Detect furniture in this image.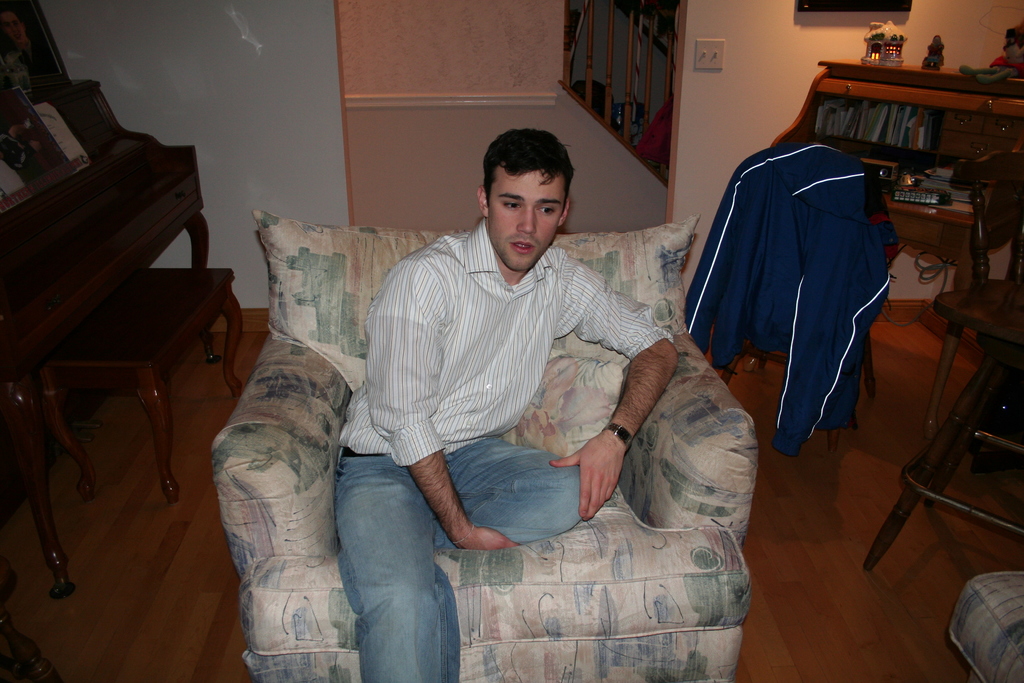
Detection: BBox(35, 264, 243, 498).
